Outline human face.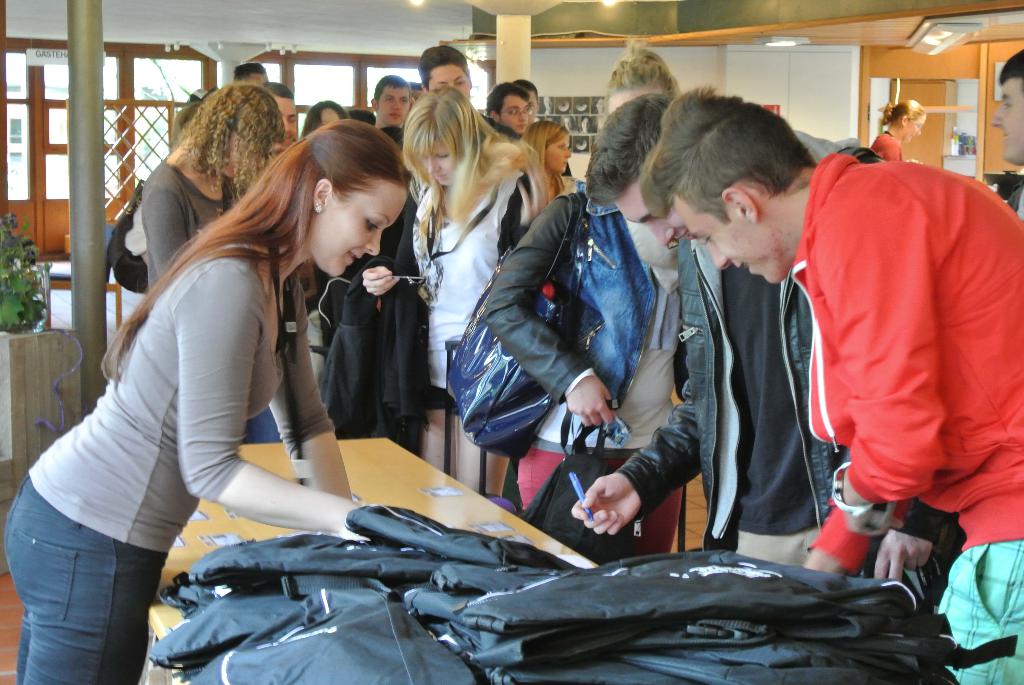
Outline: <box>616,180,691,243</box>.
